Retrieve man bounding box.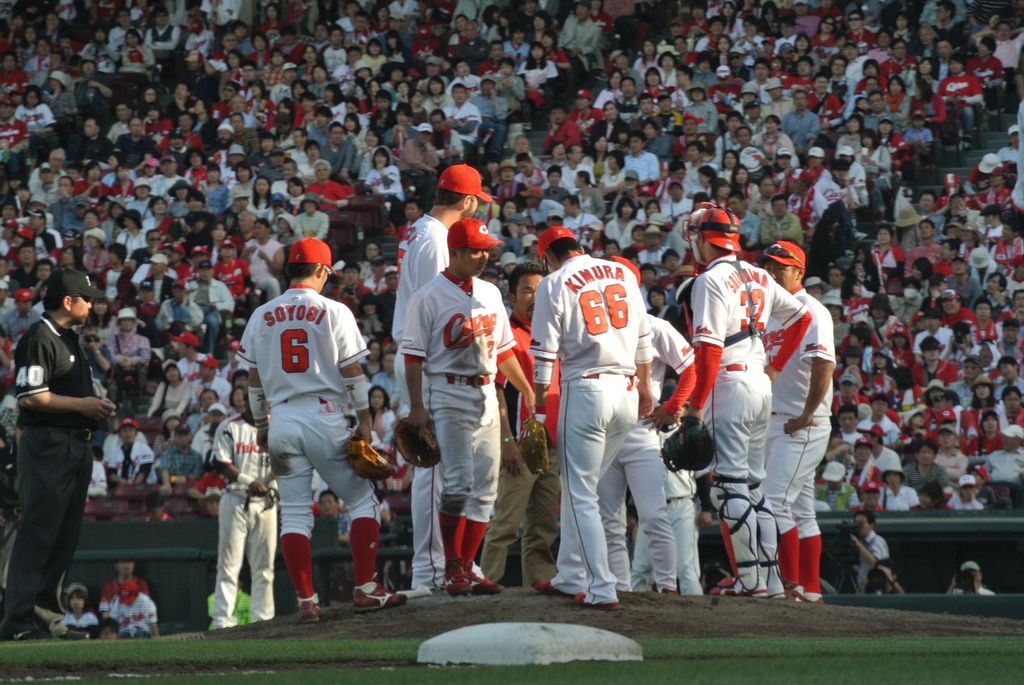
Bounding box: 399,215,540,595.
